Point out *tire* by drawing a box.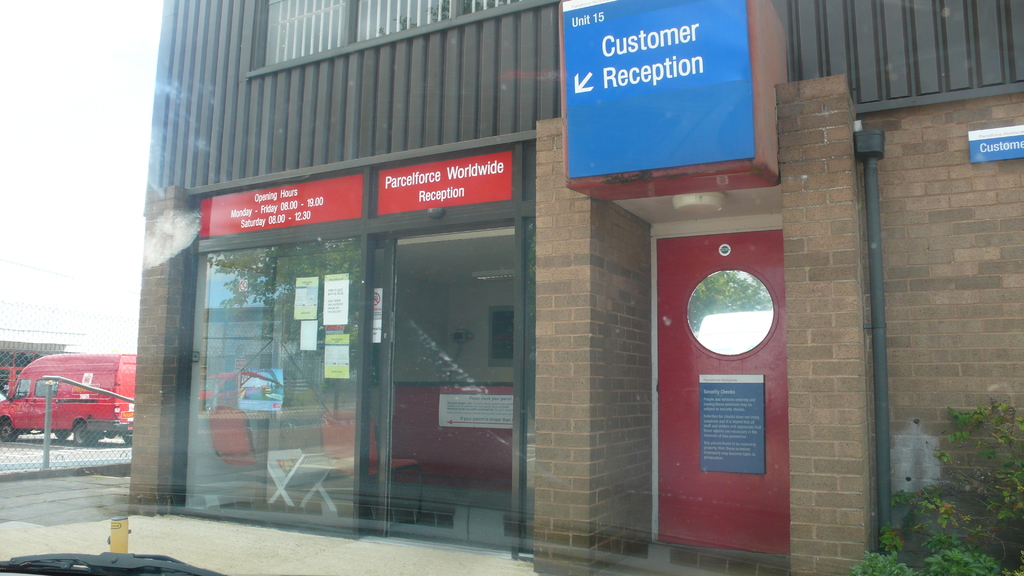
[left=75, top=417, right=100, bottom=448].
